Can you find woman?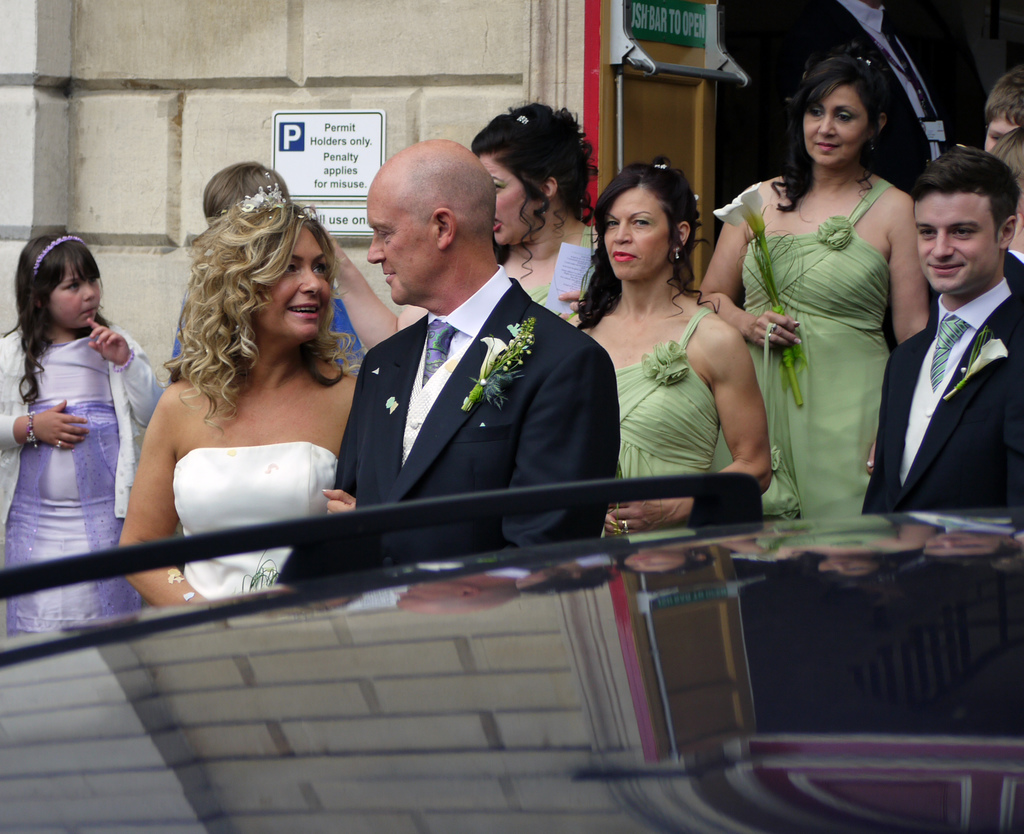
Yes, bounding box: locate(696, 48, 941, 531).
